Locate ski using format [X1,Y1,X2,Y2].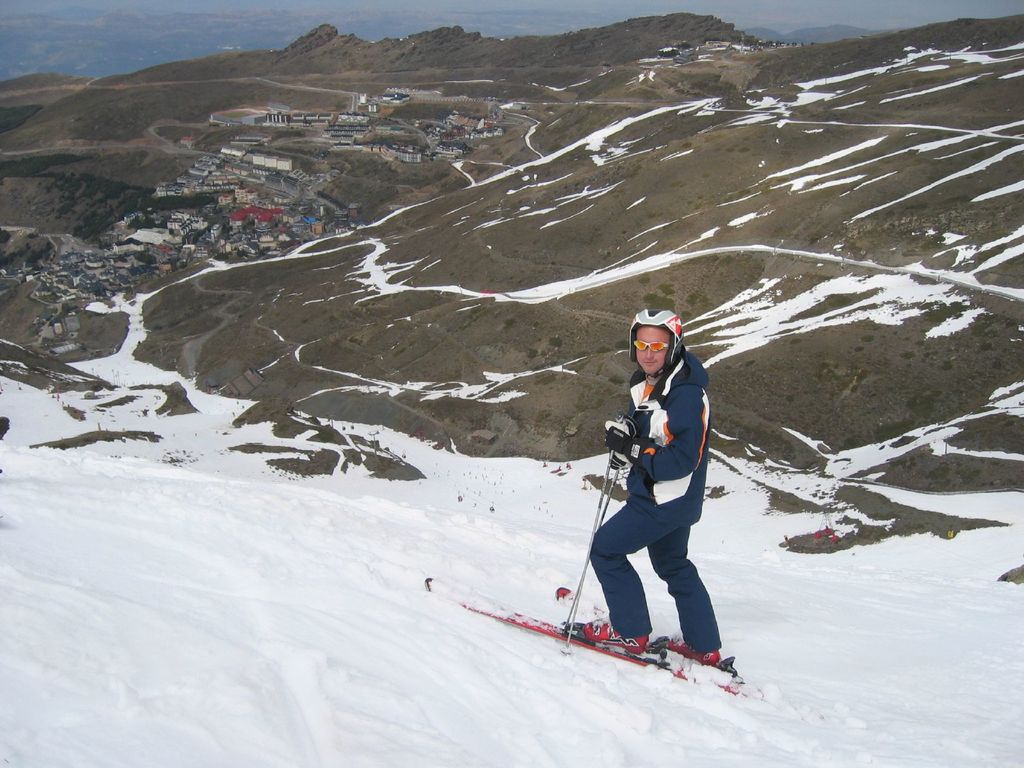
[428,572,762,732].
